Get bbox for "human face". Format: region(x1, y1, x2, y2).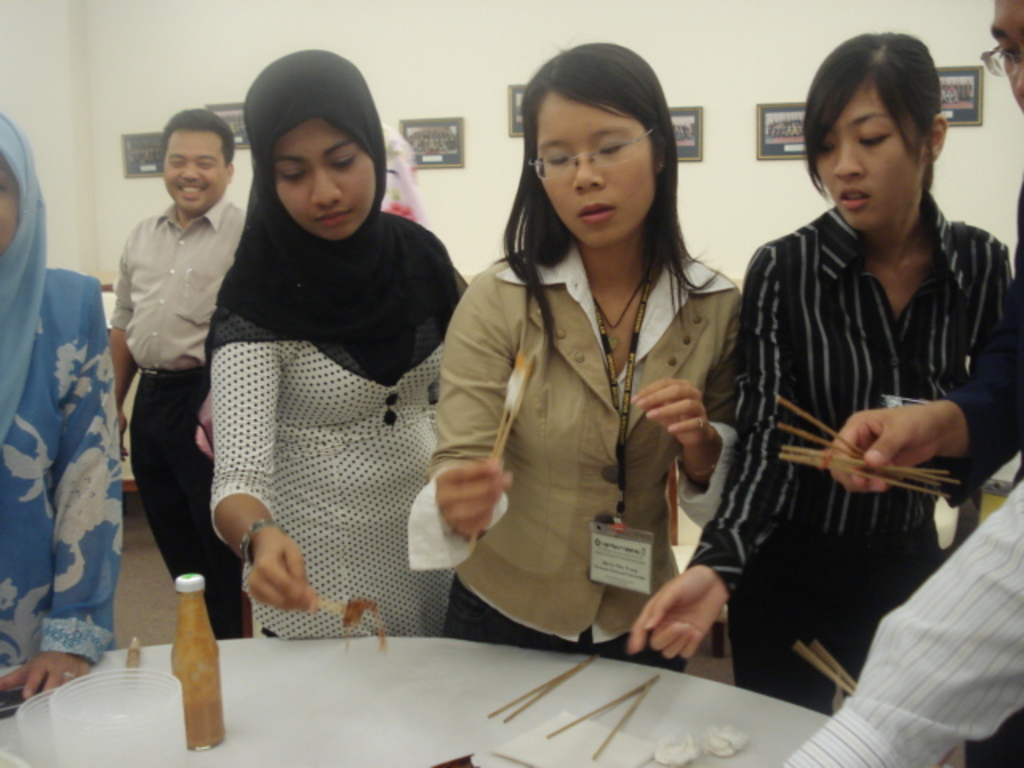
region(533, 86, 658, 243).
